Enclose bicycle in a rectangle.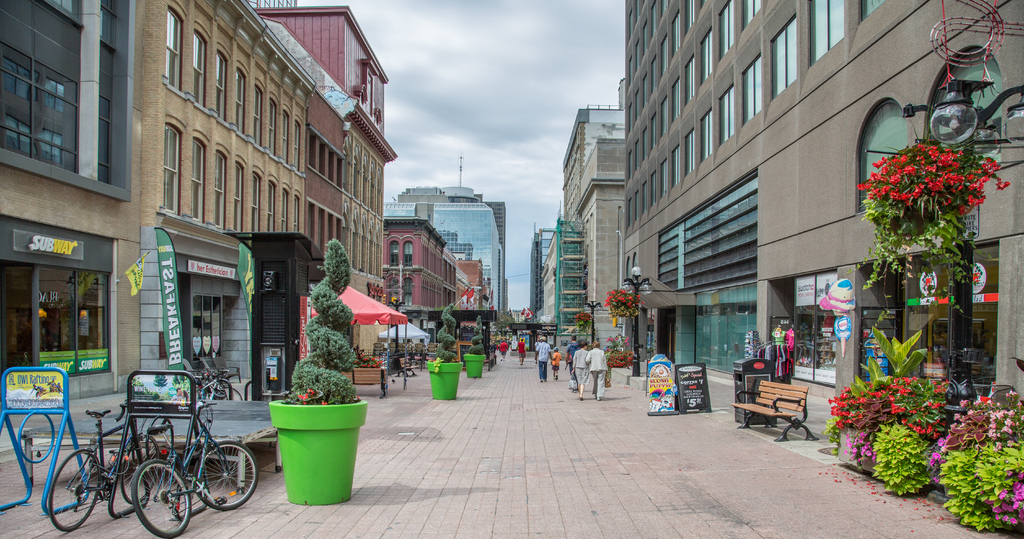
crop(45, 397, 163, 535).
